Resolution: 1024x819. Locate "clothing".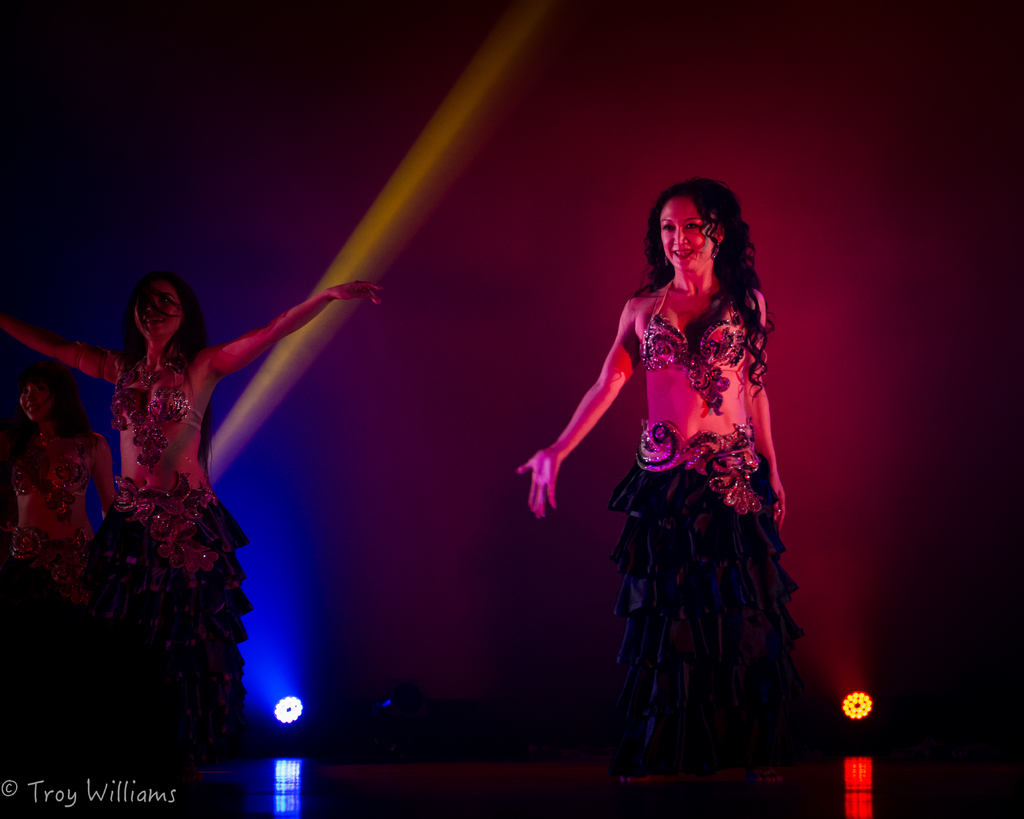
(109, 370, 242, 778).
